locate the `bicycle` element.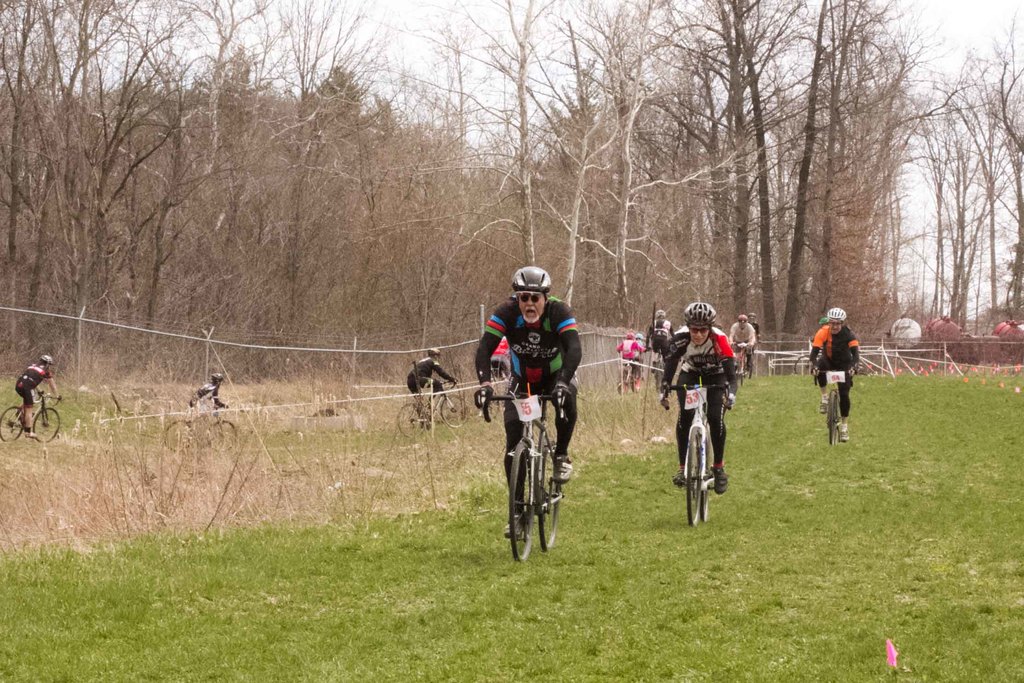
Element bbox: [747, 344, 757, 378].
